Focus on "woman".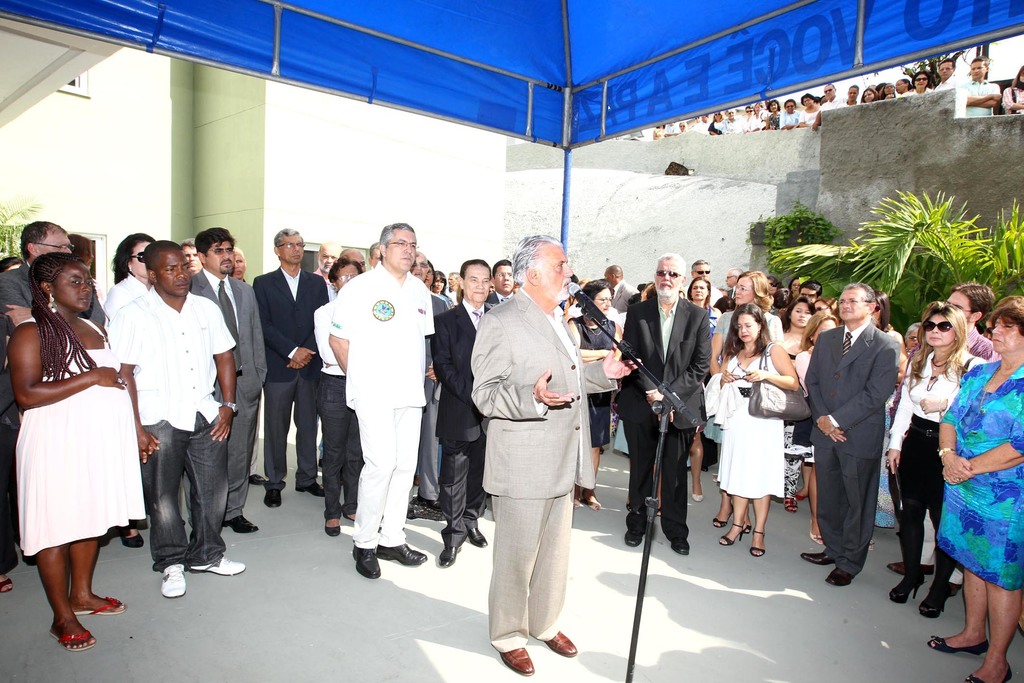
Focused at left=924, top=293, right=1023, bottom=682.
